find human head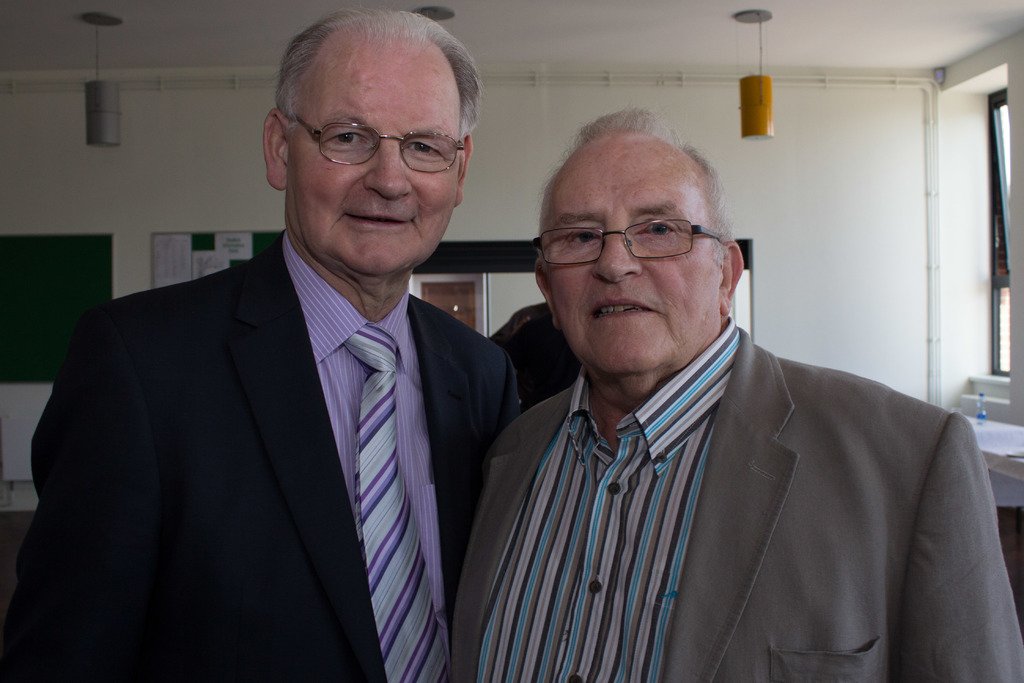
<box>262,13,489,224</box>
